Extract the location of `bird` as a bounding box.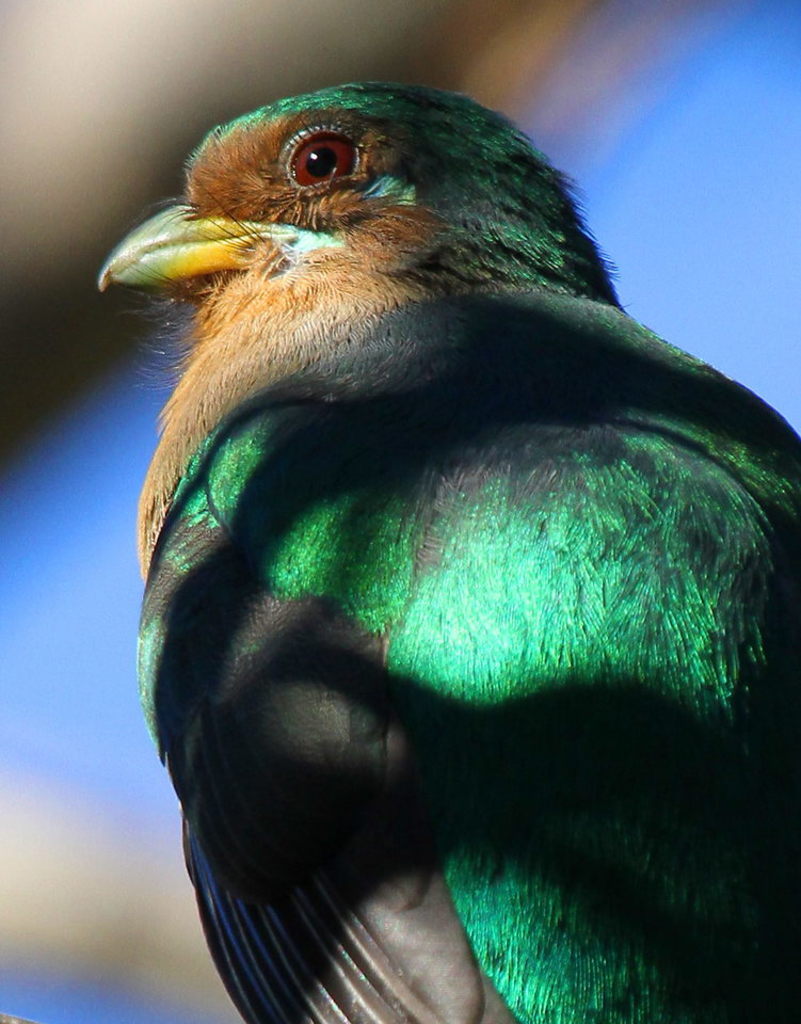
73/70/797/989.
